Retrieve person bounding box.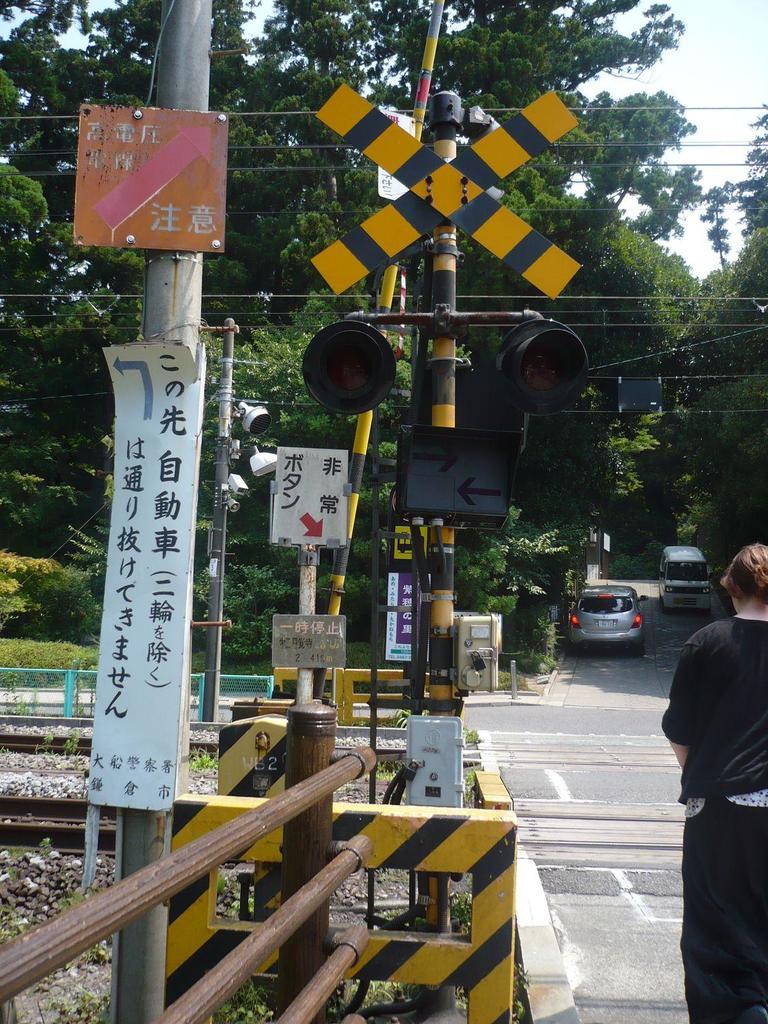
Bounding box: box=[665, 550, 765, 1021].
